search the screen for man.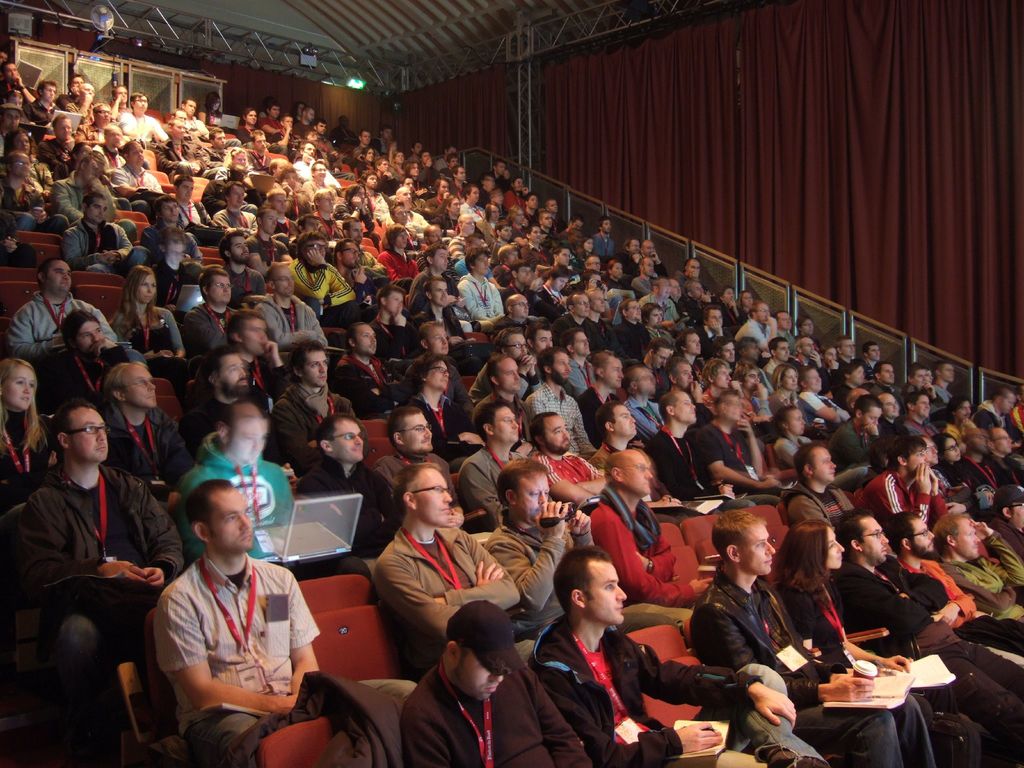
Found at (1014,389,1023,430).
